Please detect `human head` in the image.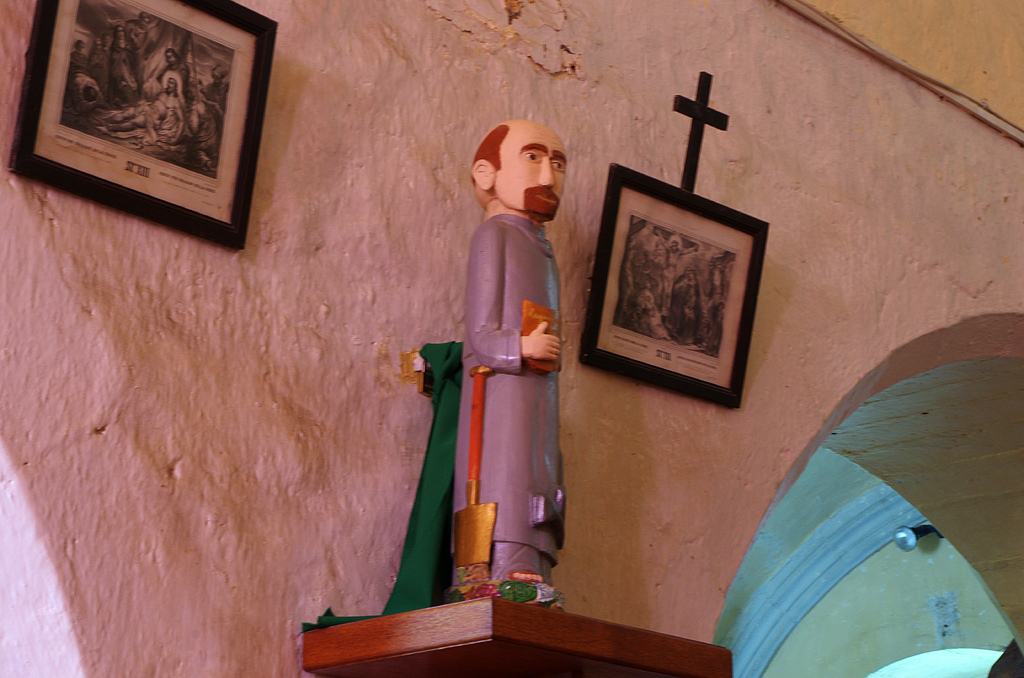
{"x1": 93, "y1": 36, "x2": 101, "y2": 51}.
